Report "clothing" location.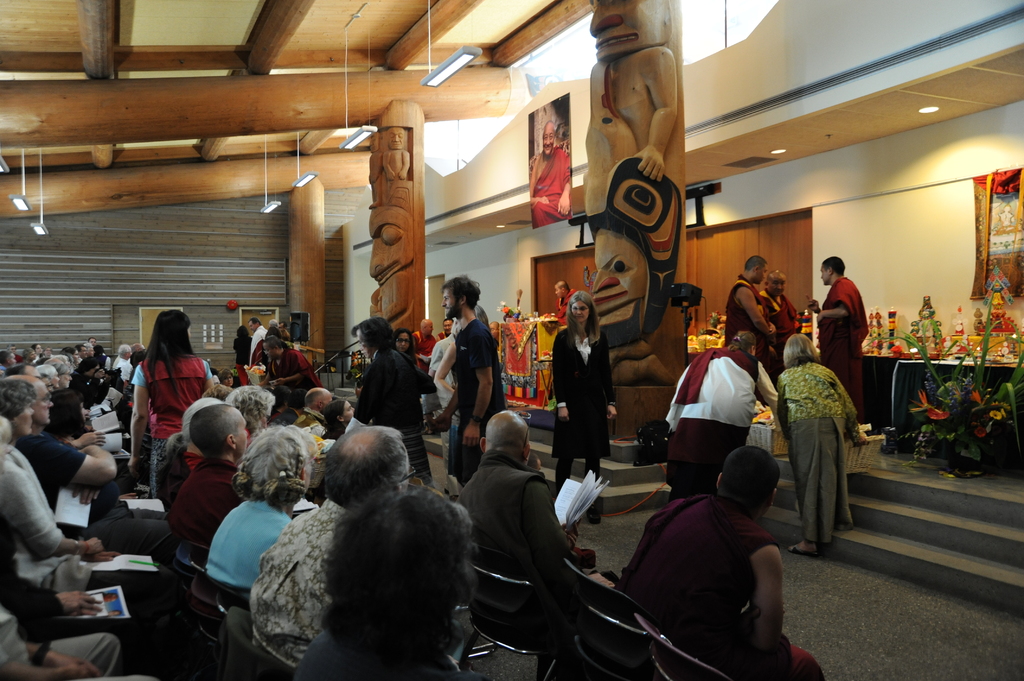
Report: BBox(435, 339, 456, 369).
